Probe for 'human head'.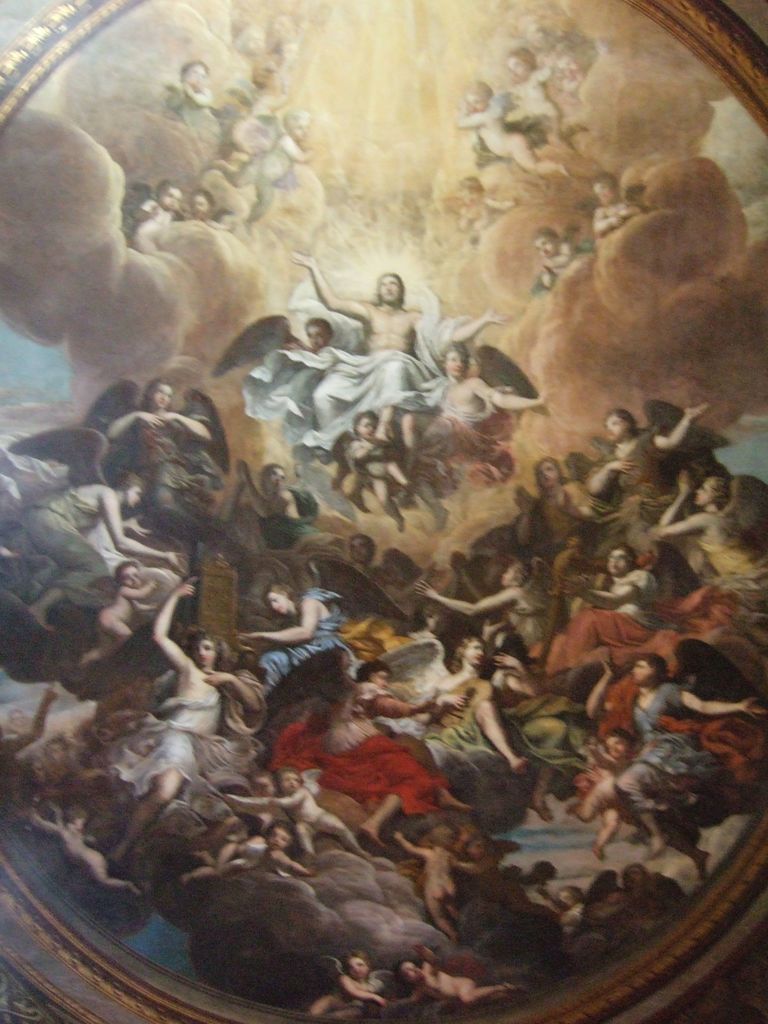
Probe result: bbox=(280, 111, 310, 146).
